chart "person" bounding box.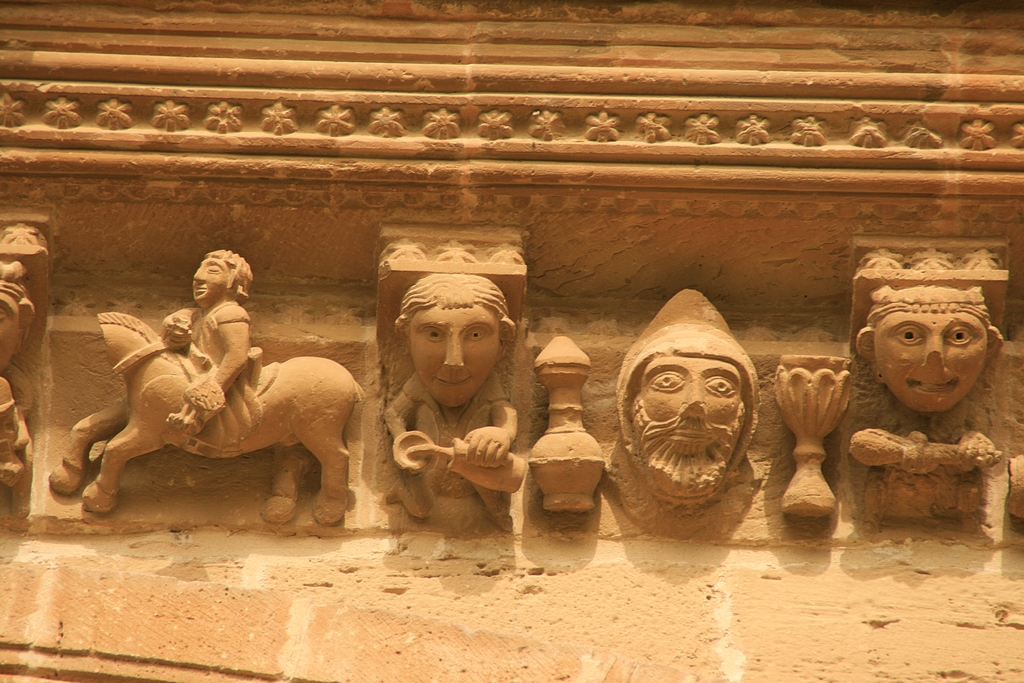
Charted: {"left": 868, "top": 279, "right": 1004, "bottom": 536}.
